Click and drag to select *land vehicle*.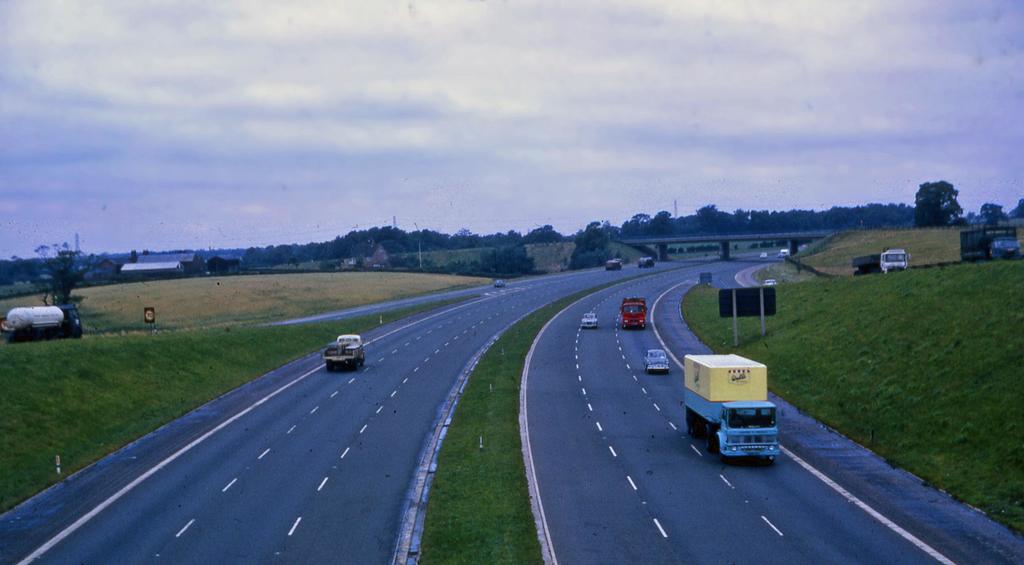
Selection: x1=1, y1=303, x2=84, y2=338.
